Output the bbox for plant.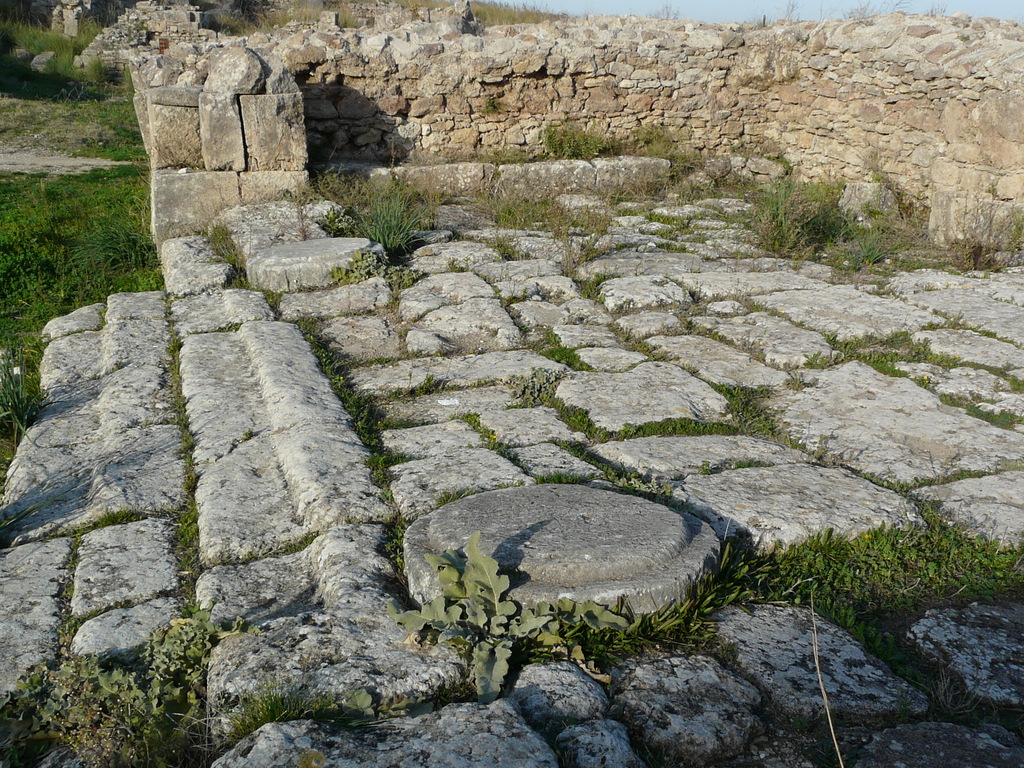
Rect(751, 0, 801, 31).
